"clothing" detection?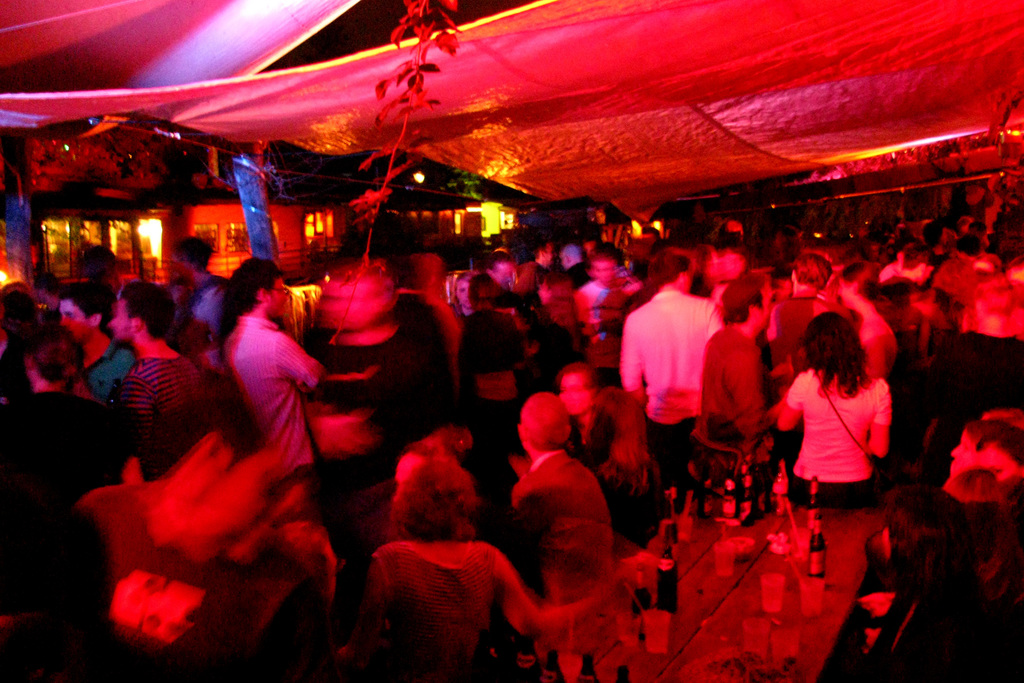
BBox(510, 289, 584, 382)
